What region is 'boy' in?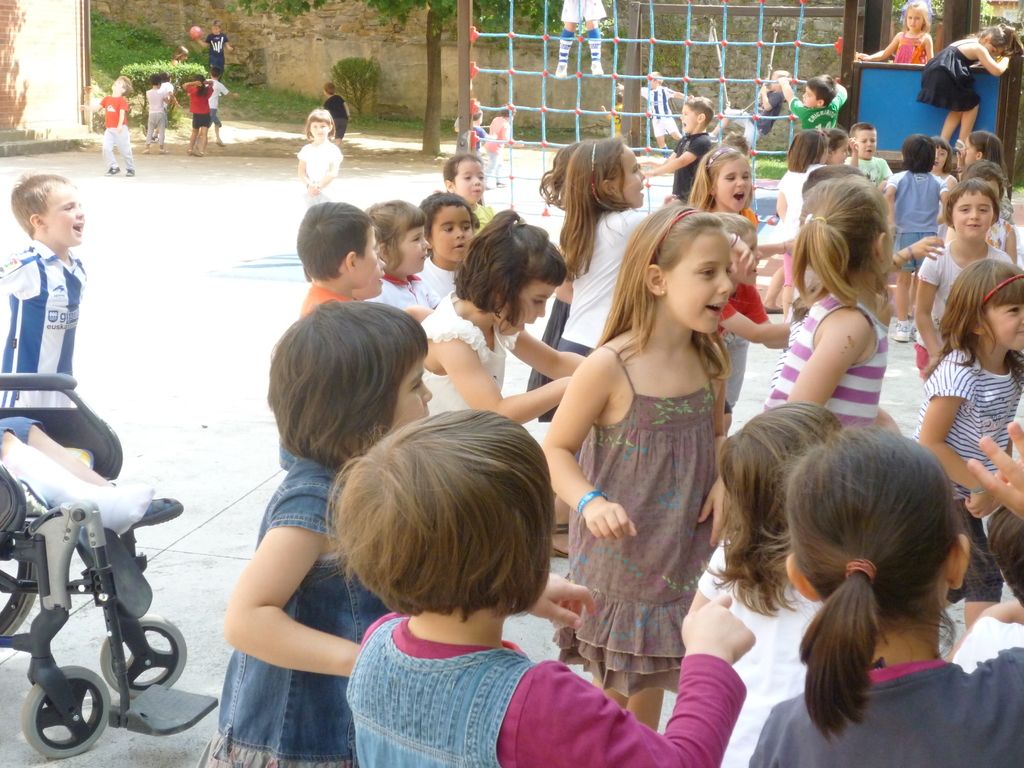
714,211,792,407.
